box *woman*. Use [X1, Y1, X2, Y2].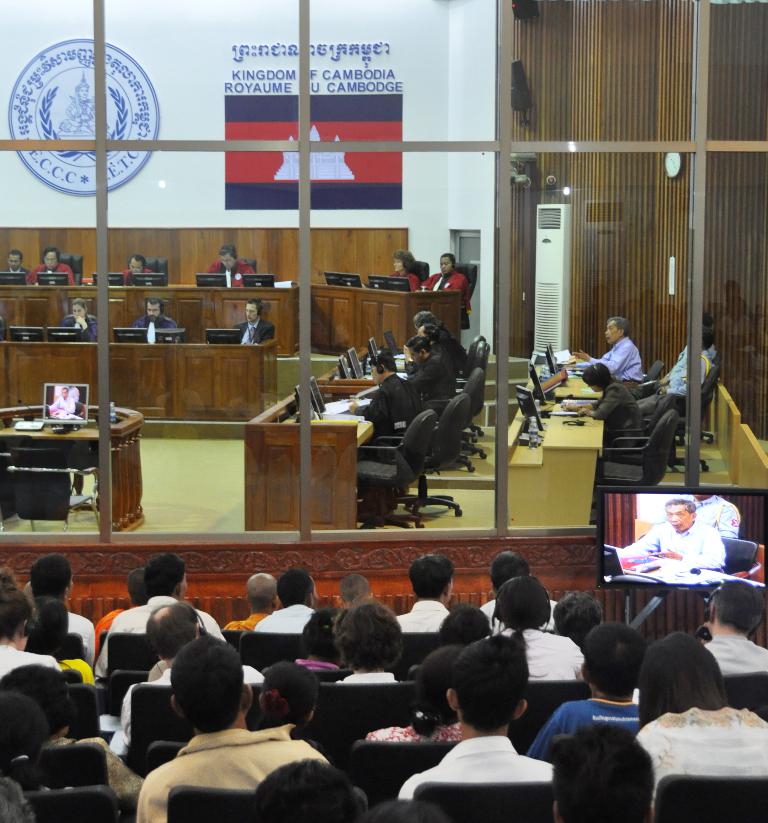
[561, 366, 645, 432].
